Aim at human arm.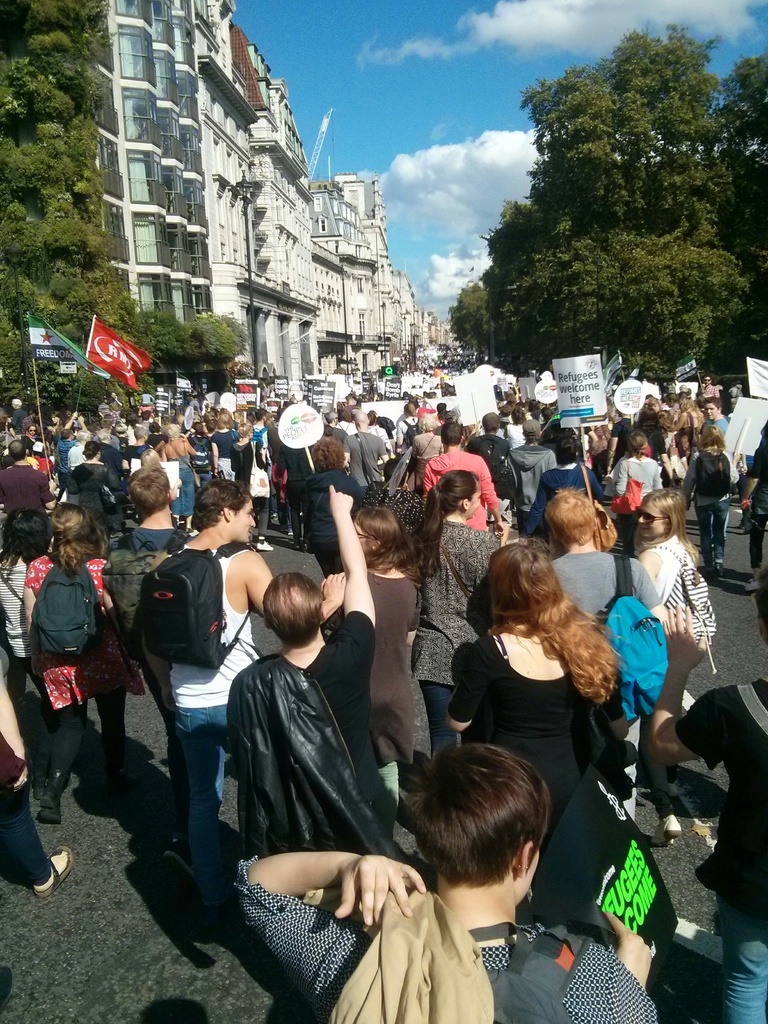
Aimed at x1=632, y1=559, x2=681, y2=634.
